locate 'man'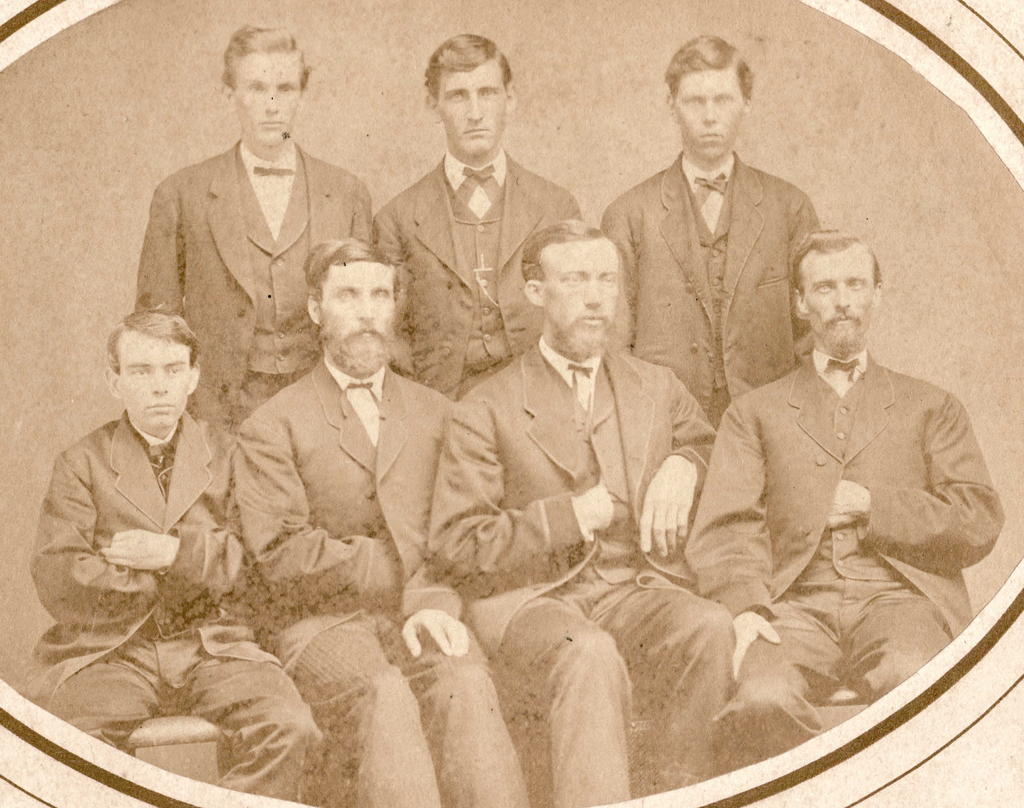
(left=227, top=236, right=532, bottom=807)
